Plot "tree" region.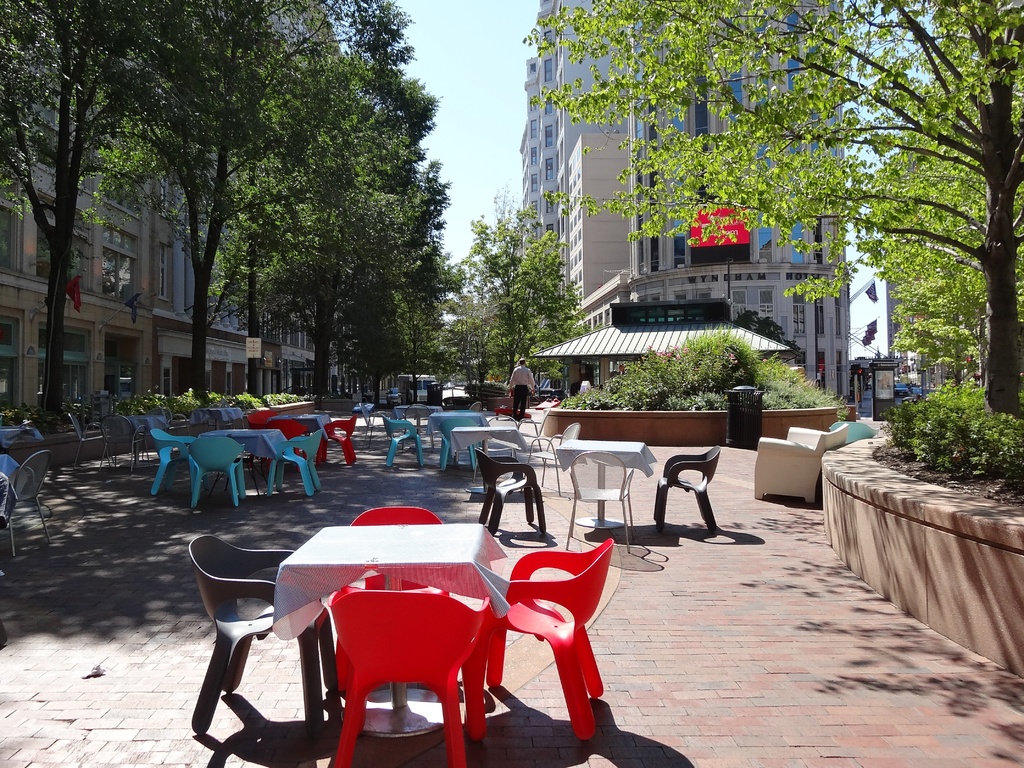
Plotted at rect(518, 0, 1023, 418).
